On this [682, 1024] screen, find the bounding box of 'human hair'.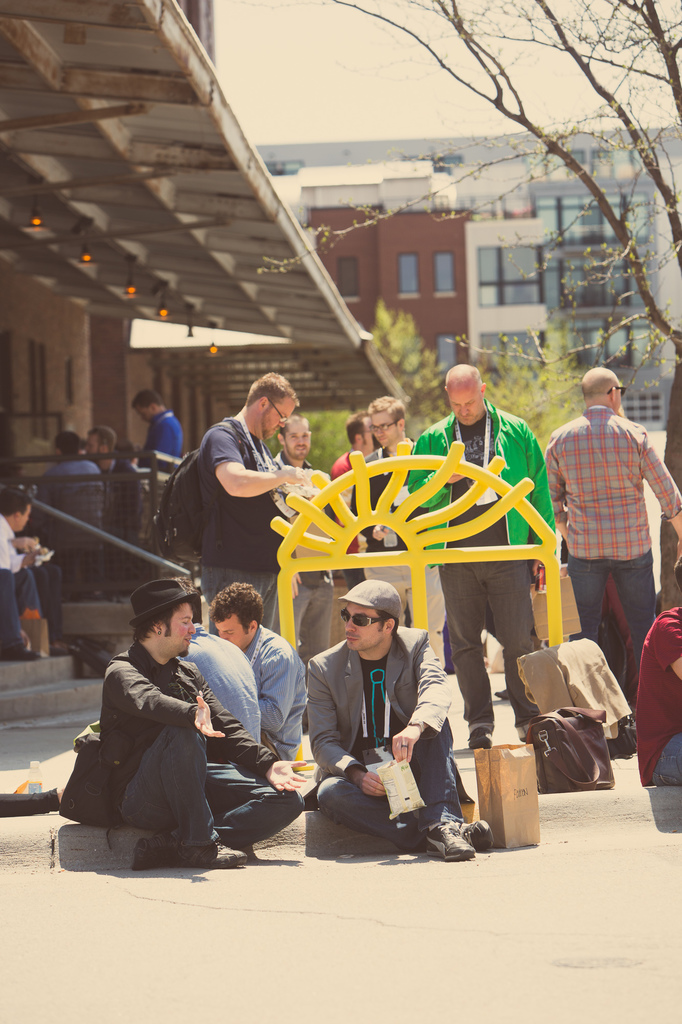
Bounding box: box=[282, 414, 310, 436].
